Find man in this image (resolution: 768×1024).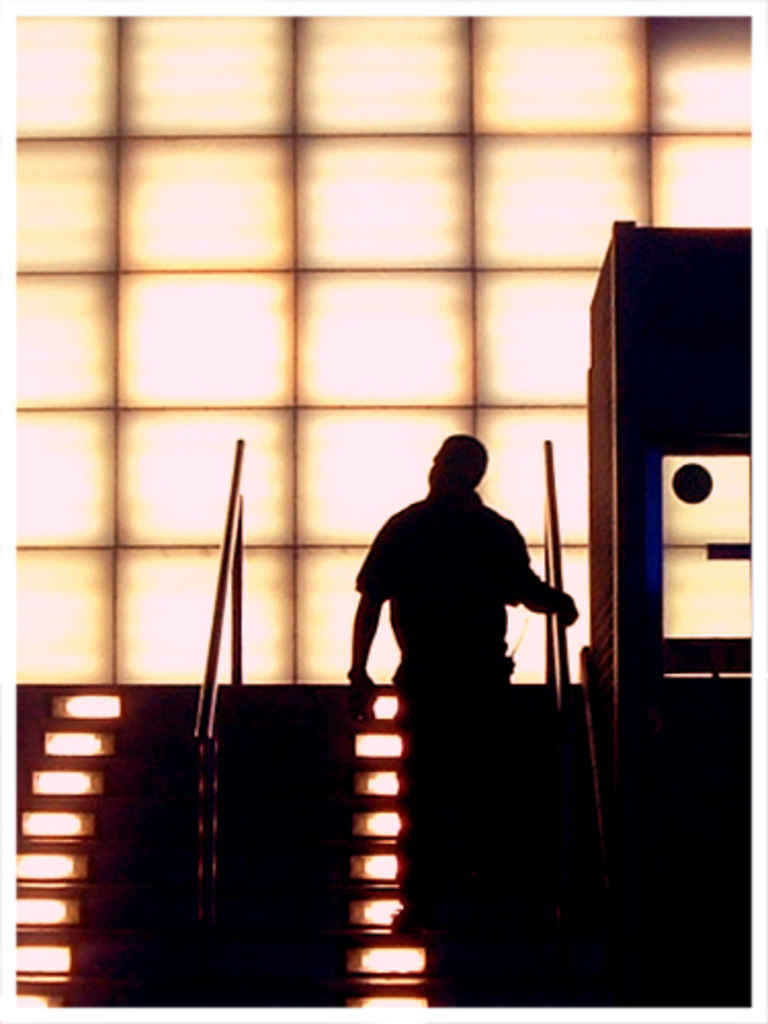
[328, 426, 600, 801].
